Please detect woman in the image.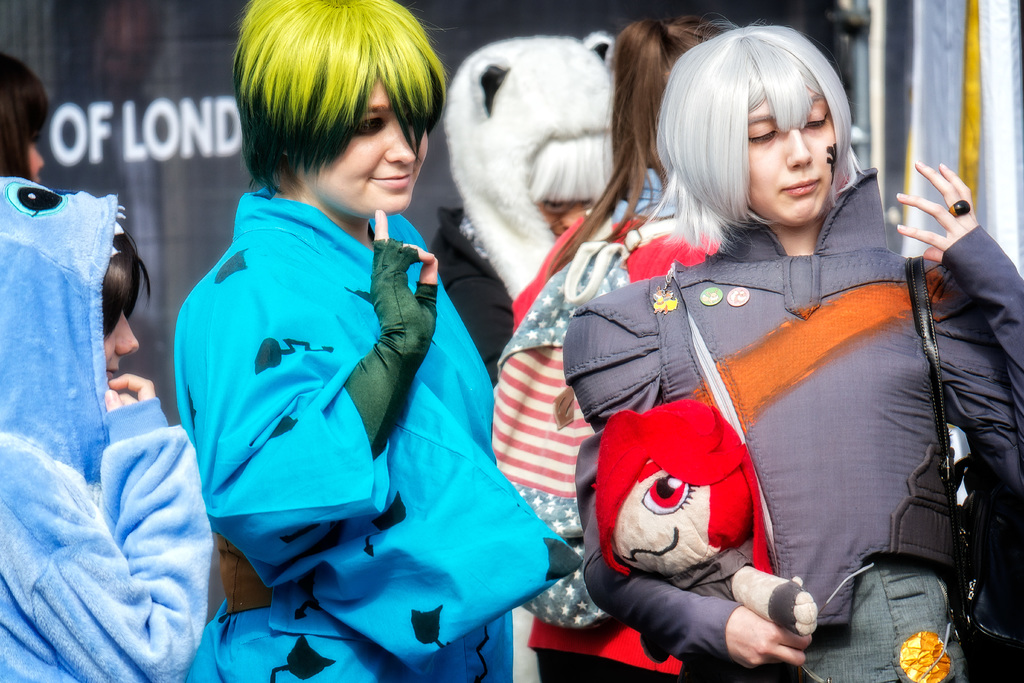
box(194, 0, 584, 682).
